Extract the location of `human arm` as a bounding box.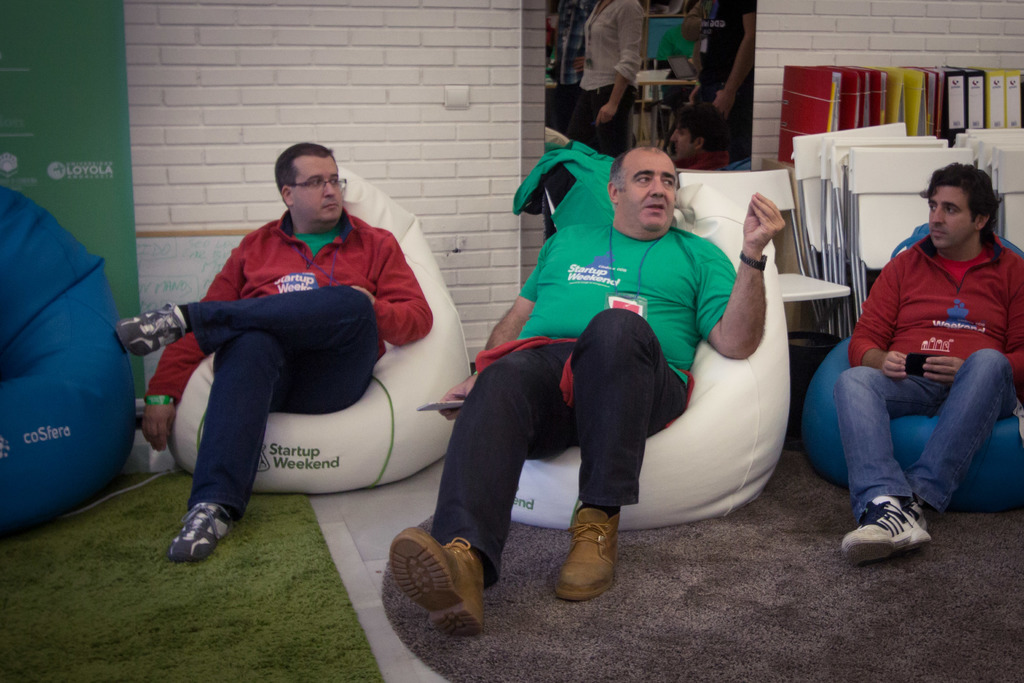
(left=431, top=242, right=546, bottom=421).
